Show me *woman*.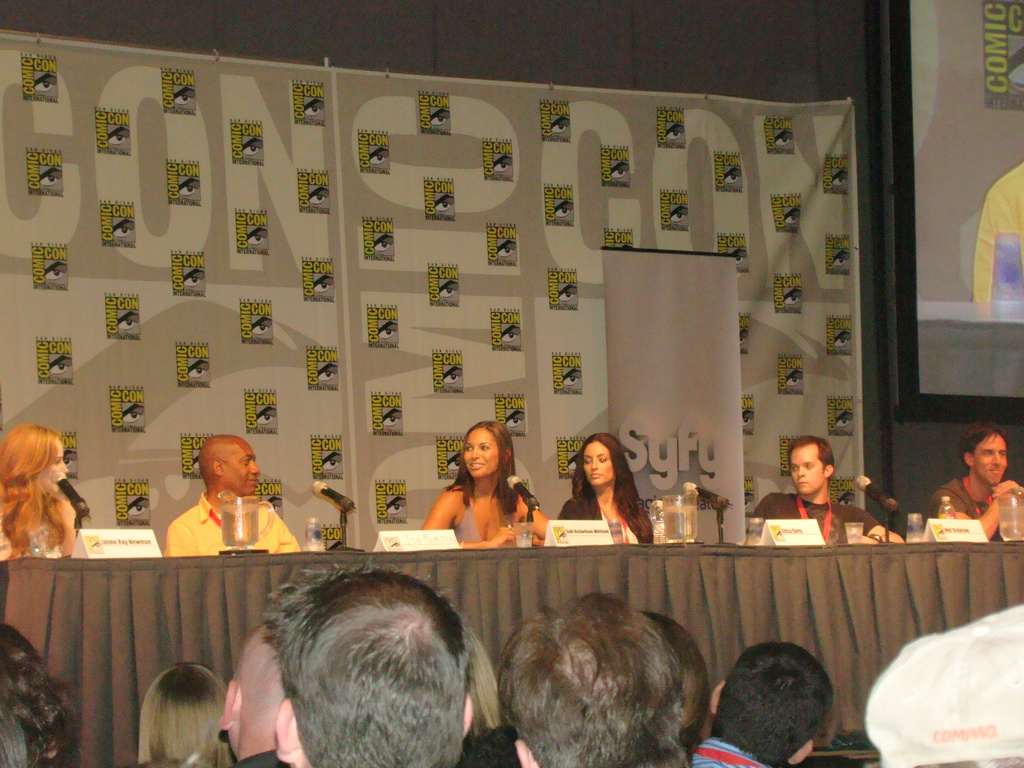
*woman* is here: (left=133, top=659, right=239, bottom=767).
